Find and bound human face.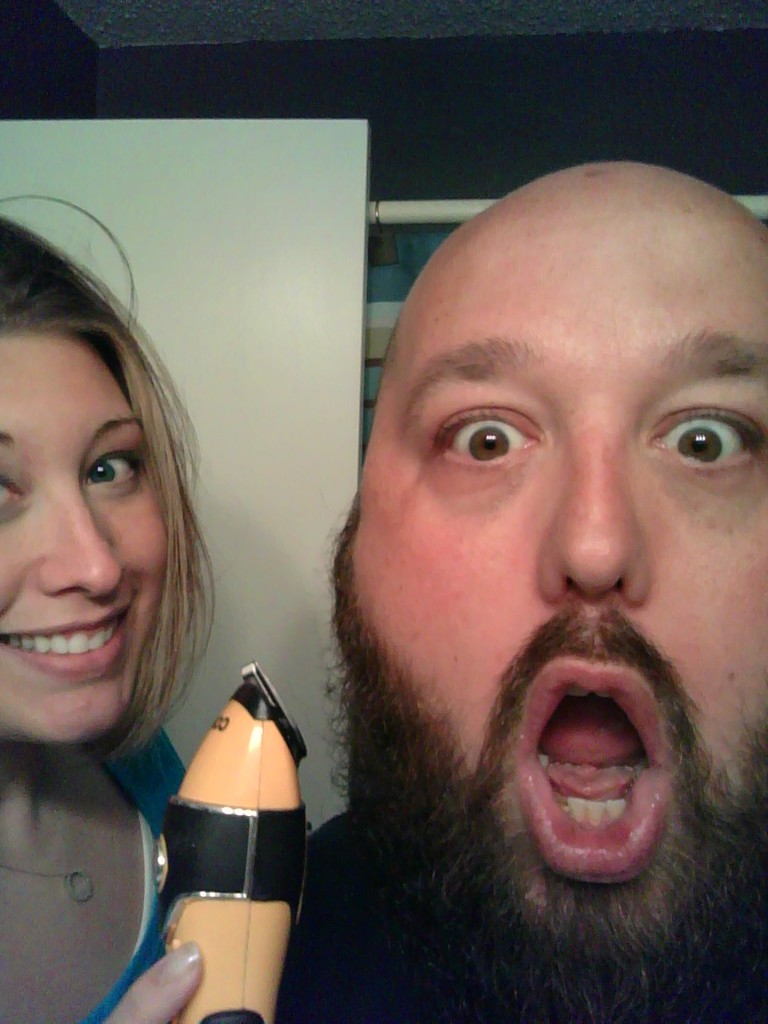
Bound: <box>0,336,172,744</box>.
